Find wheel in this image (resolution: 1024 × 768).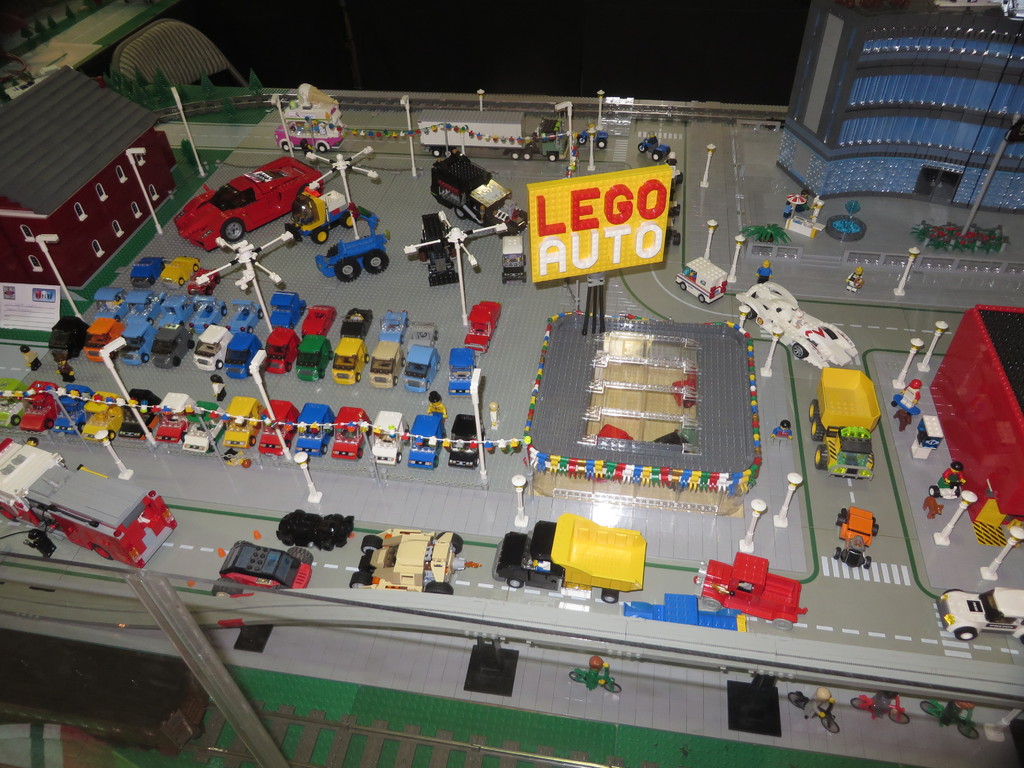
locate(496, 321, 501, 326).
